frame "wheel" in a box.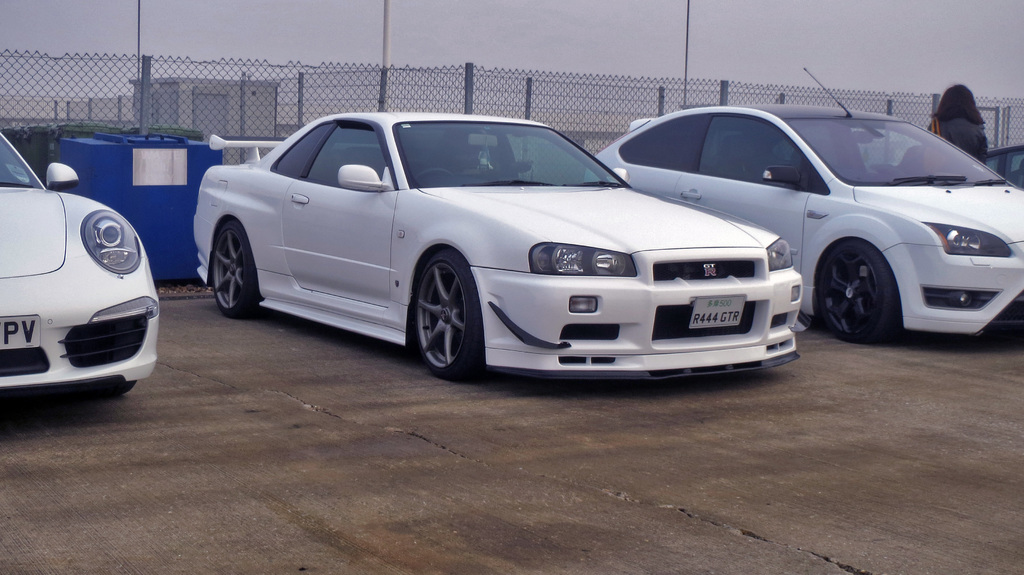
<region>811, 236, 900, 343</region>.
